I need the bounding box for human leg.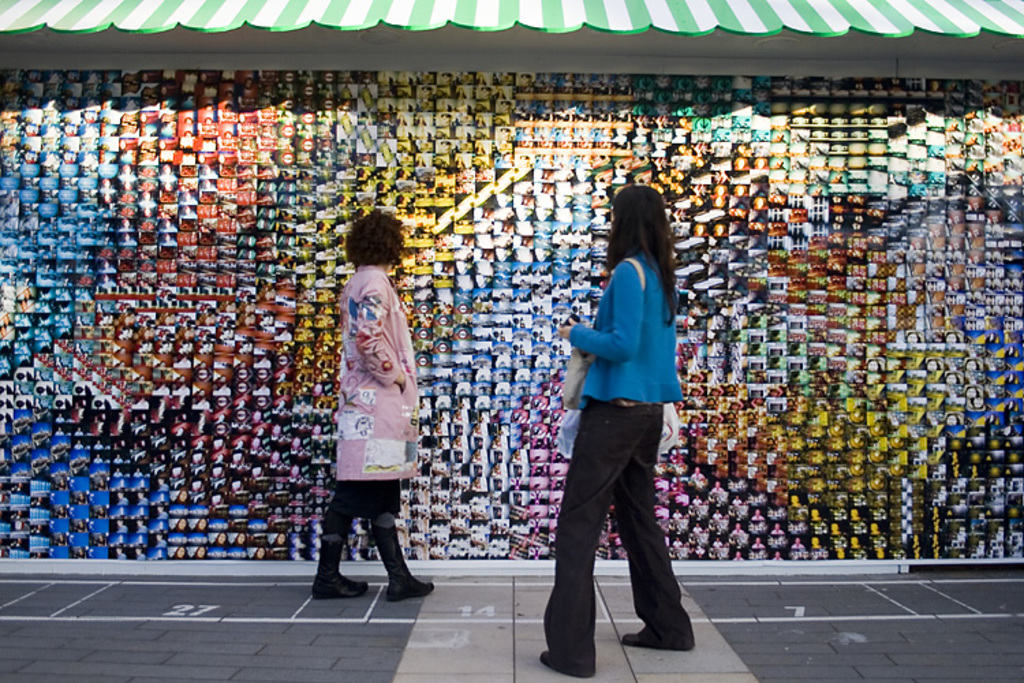
Here it is: locate(546, 428, 603, 672).
